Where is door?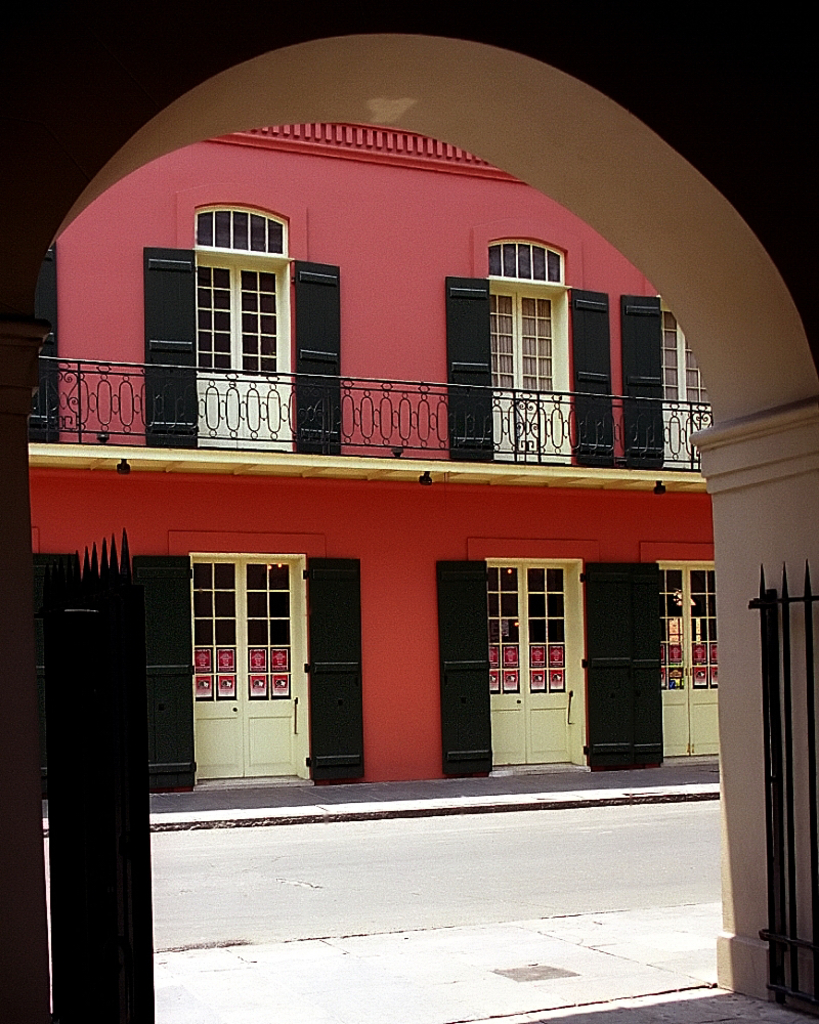
{"x1": 26, "y1": 239, "x2": 59, "y2": 443}.
